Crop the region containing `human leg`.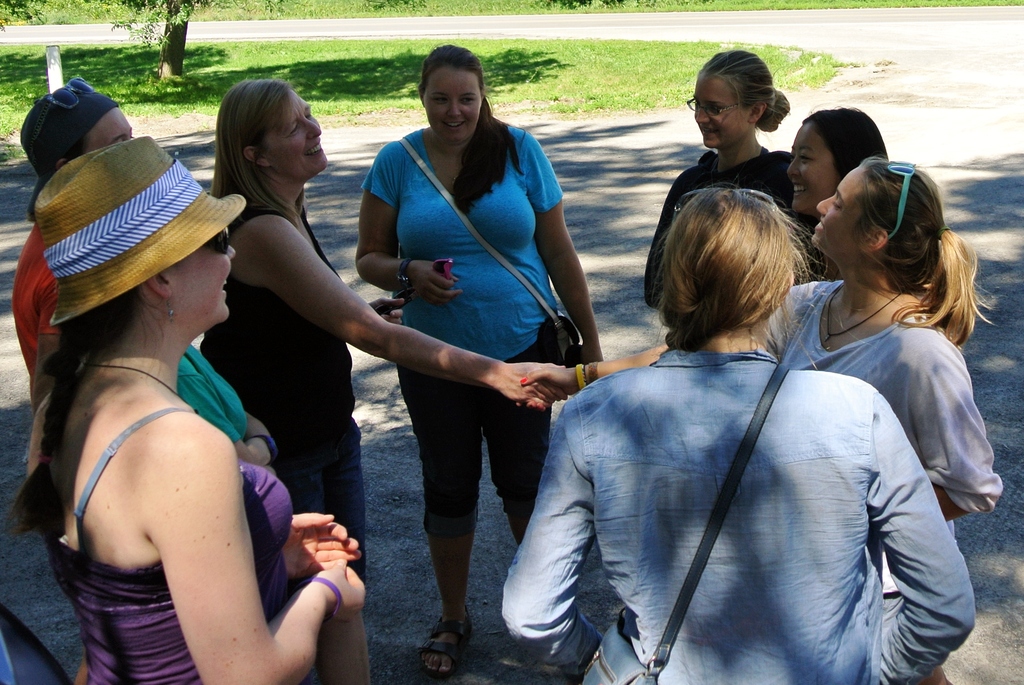
Crop region: <region>269, 452, 323, 515</region>.
